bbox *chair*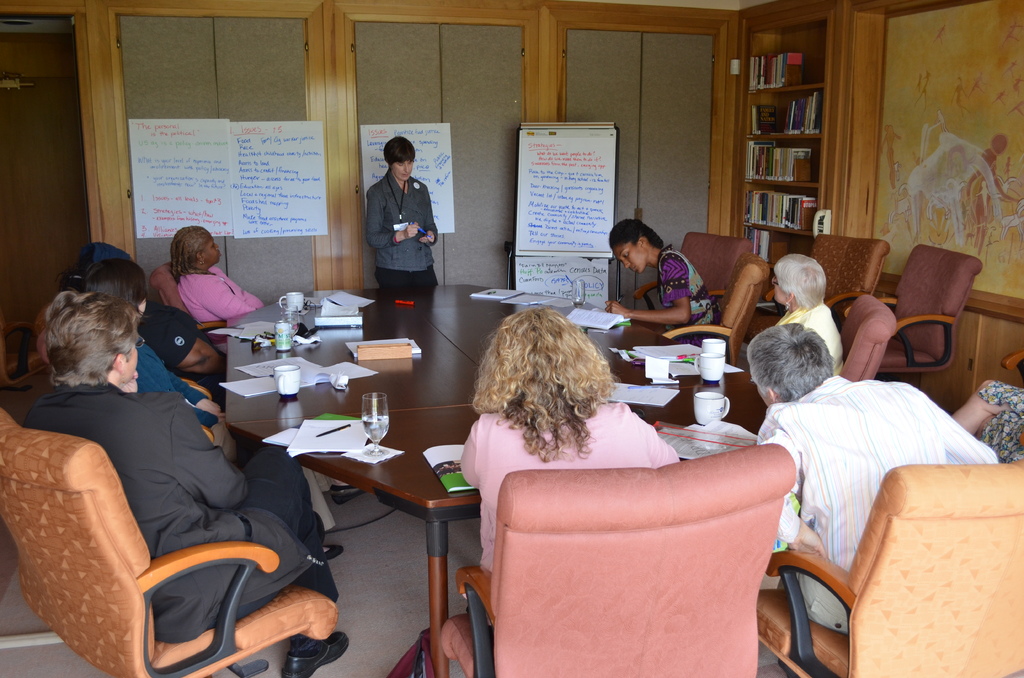
crop(150, 259, 228, 351)
